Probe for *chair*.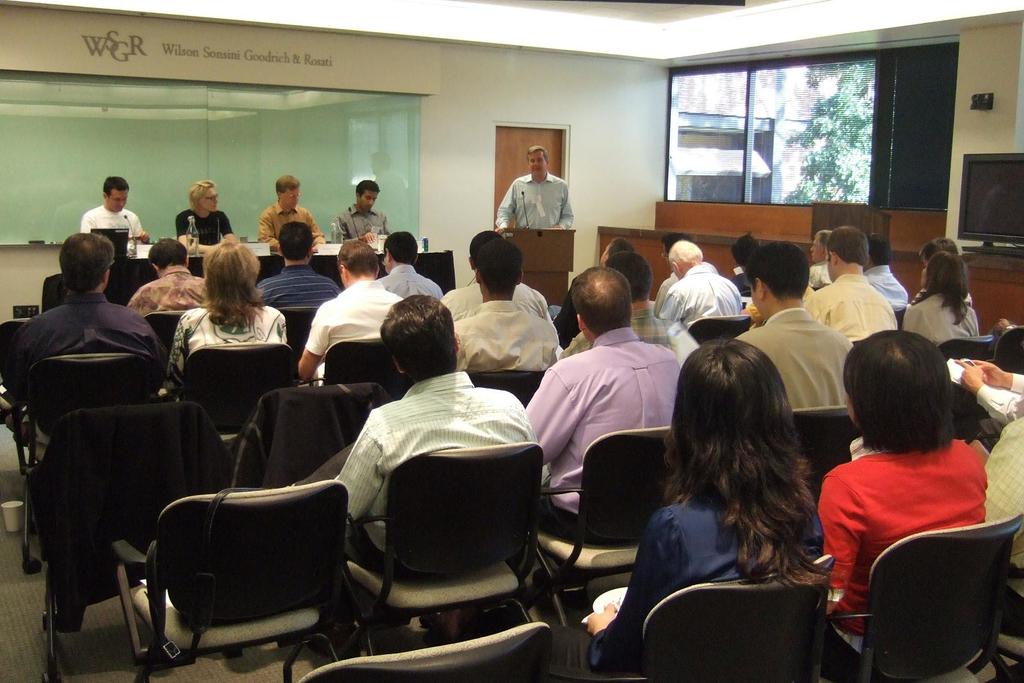
Probe result: box=[591, 556, 835, 682].
